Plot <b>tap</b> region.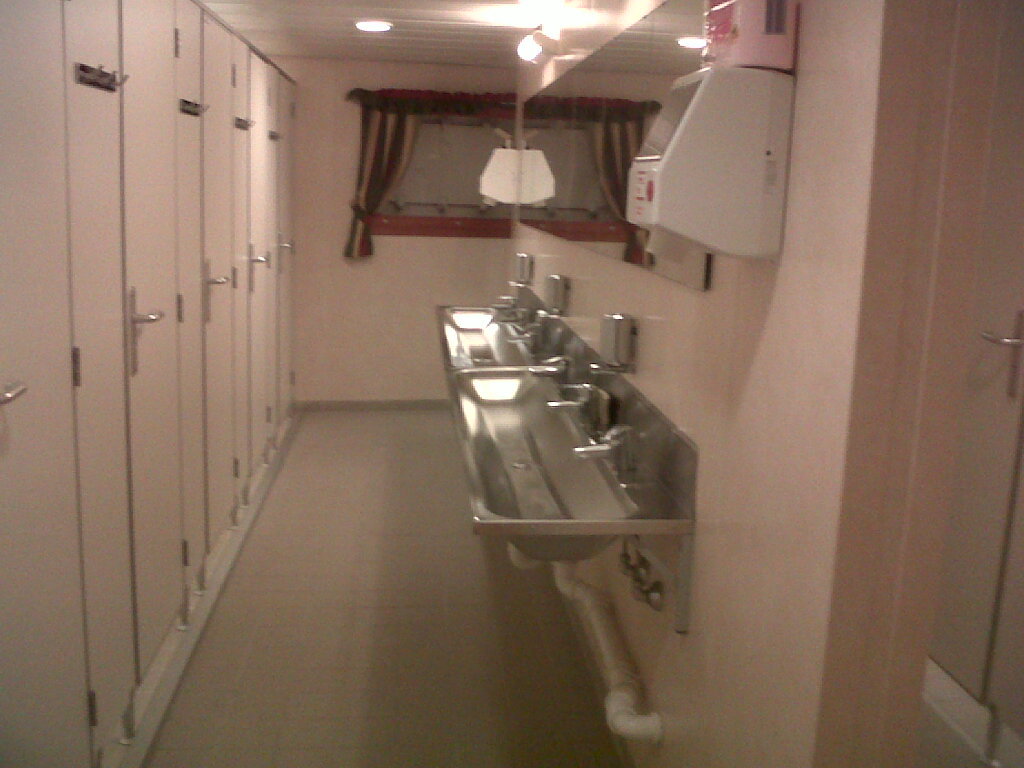
Plotted at 484,298,531,327.
